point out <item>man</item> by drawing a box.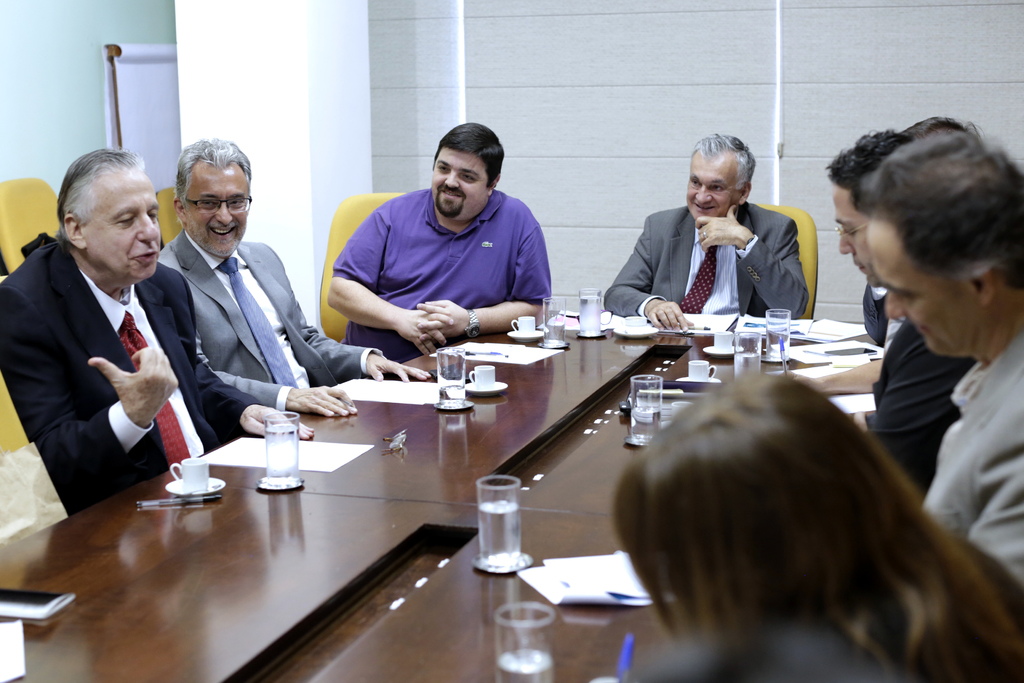
862,126,1023,584.
